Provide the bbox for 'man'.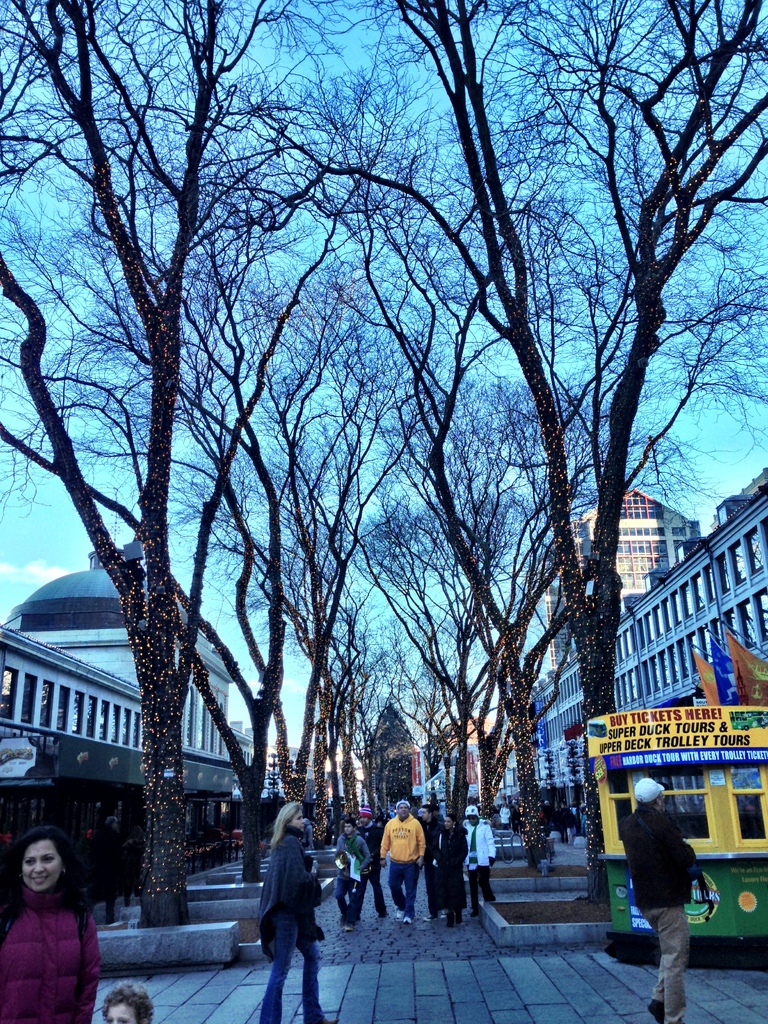
x1=380 y1=797 x2=429 y2=927.
